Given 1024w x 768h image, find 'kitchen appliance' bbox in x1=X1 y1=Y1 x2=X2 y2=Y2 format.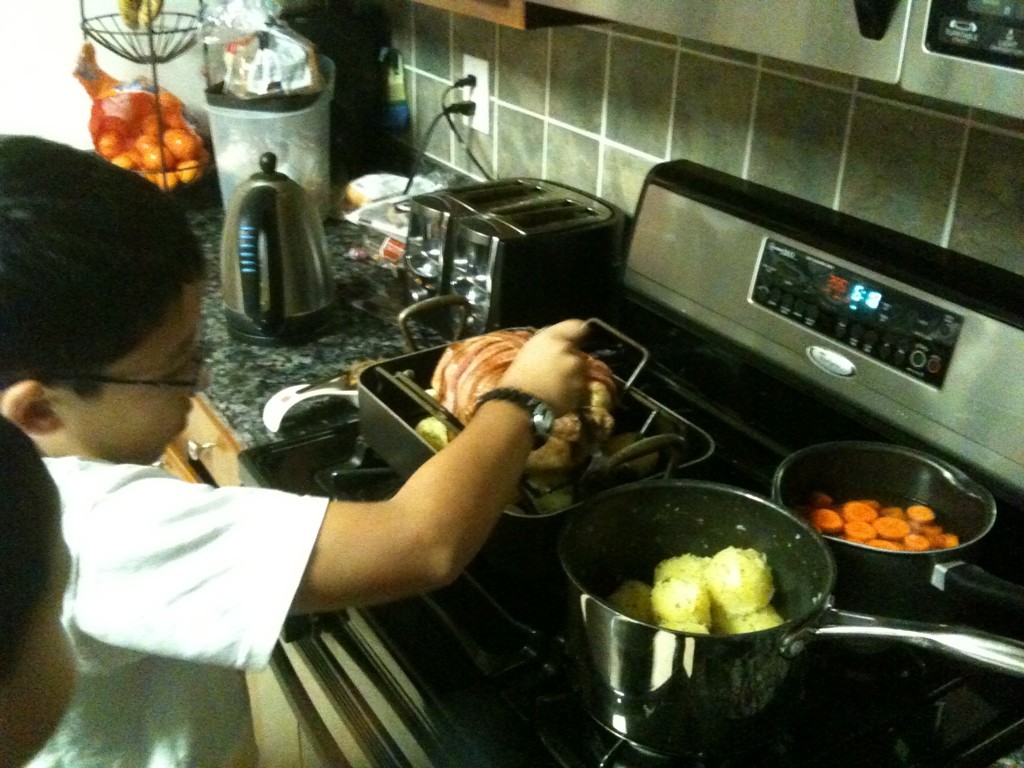
x1=218 y1=156 x2=339 y2=346.
